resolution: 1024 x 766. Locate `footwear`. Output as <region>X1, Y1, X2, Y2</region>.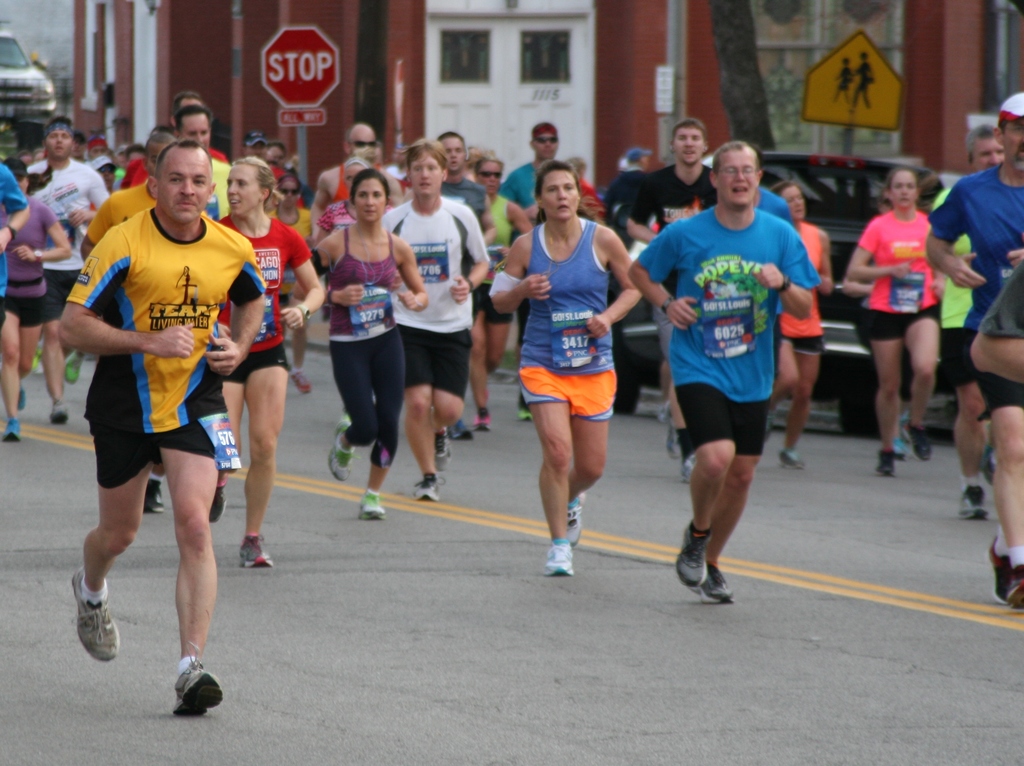
<region>675, 537, 747, 607</region>.
